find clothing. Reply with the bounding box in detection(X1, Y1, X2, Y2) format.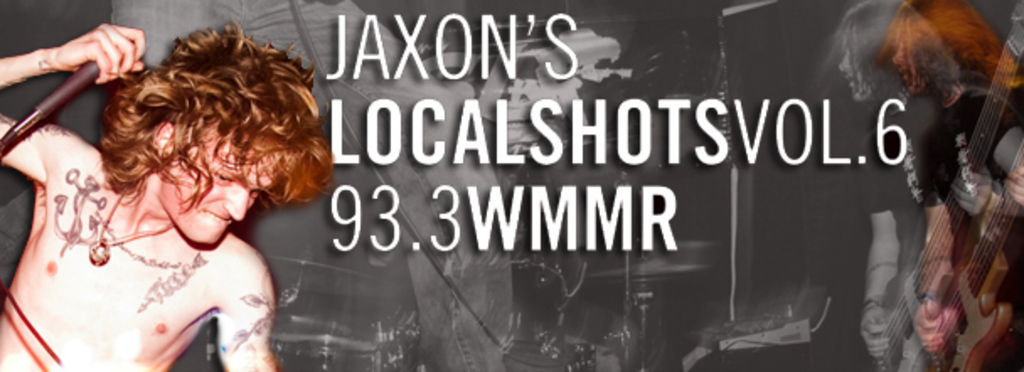
detection(866, 81, 1022, 370).
